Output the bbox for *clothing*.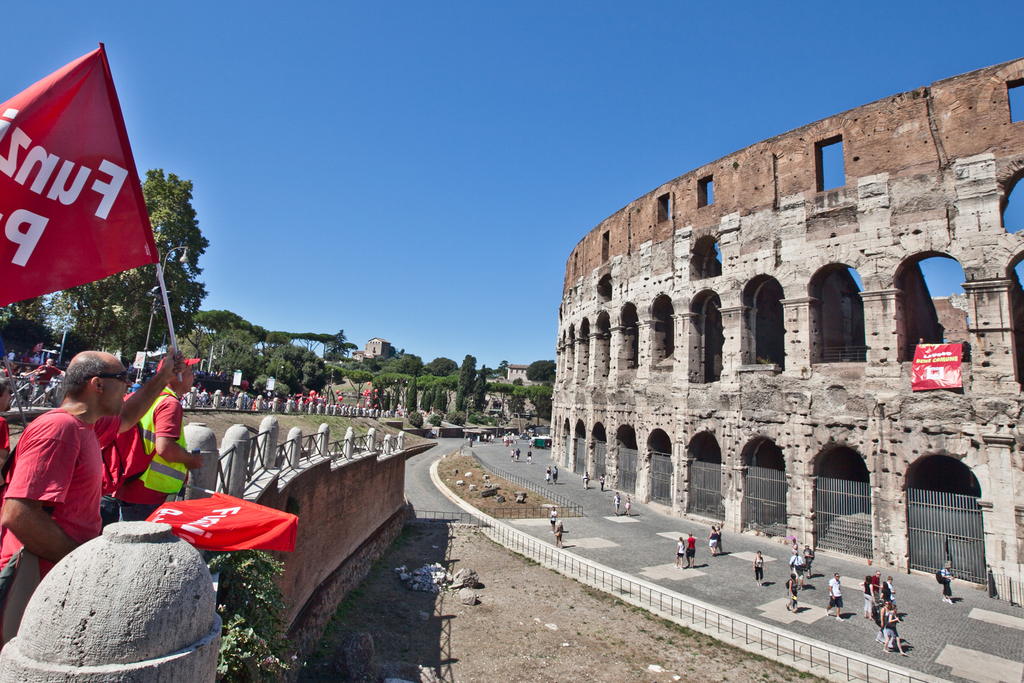
region(622, 498, 633, 511).
